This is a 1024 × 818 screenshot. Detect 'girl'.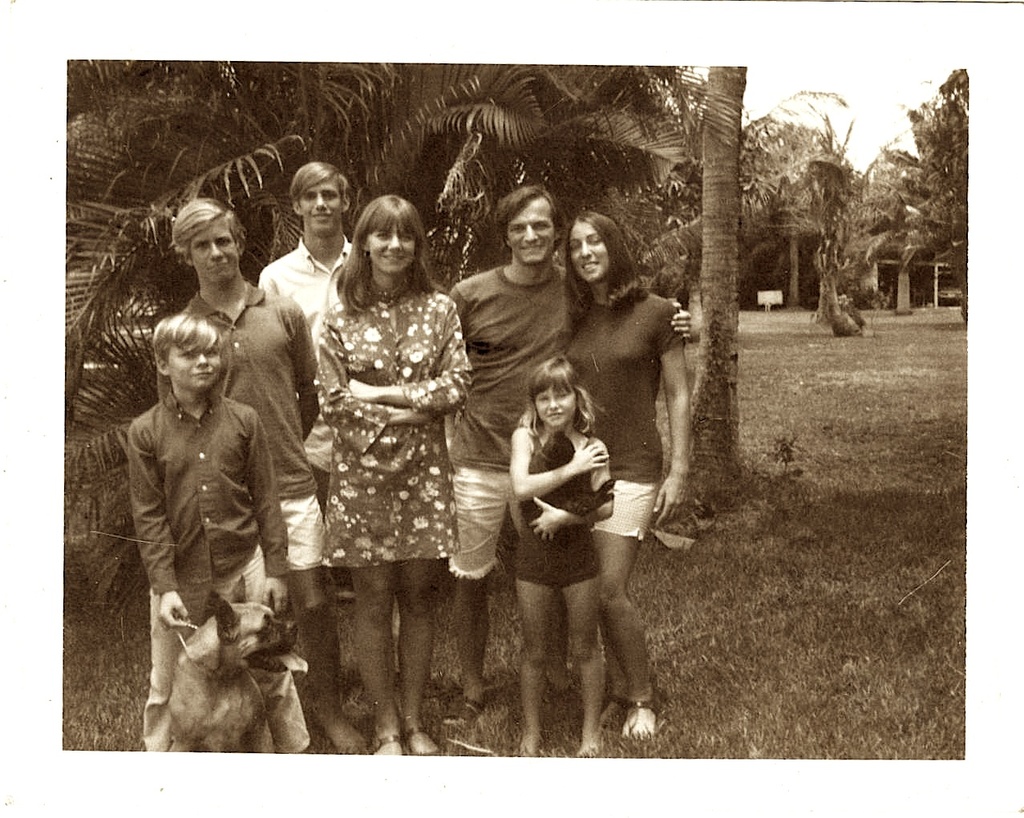
detection(299, 205, 500, 758).
